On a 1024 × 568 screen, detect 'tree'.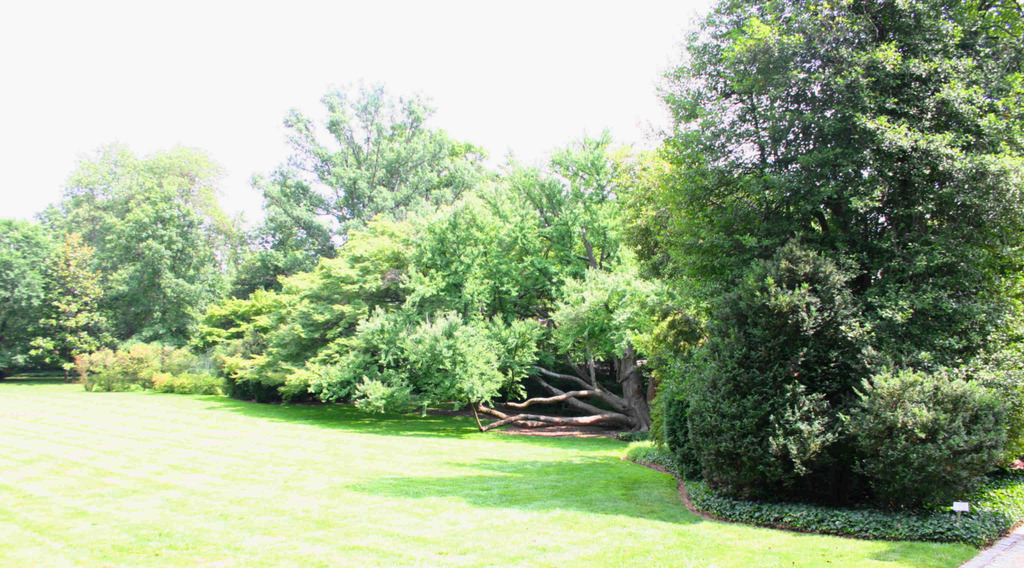
[x1=15, y1=221, x2=113, y2=372].
